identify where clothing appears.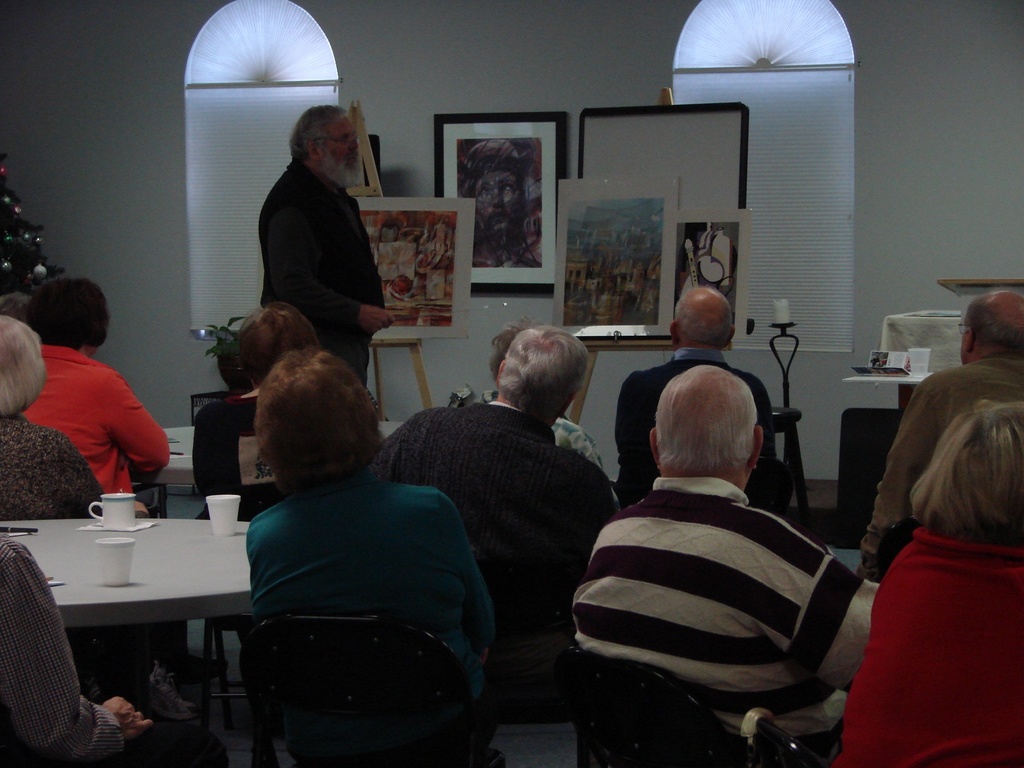
Appears at x1=255, y1=155, x2=386, y2=387.
